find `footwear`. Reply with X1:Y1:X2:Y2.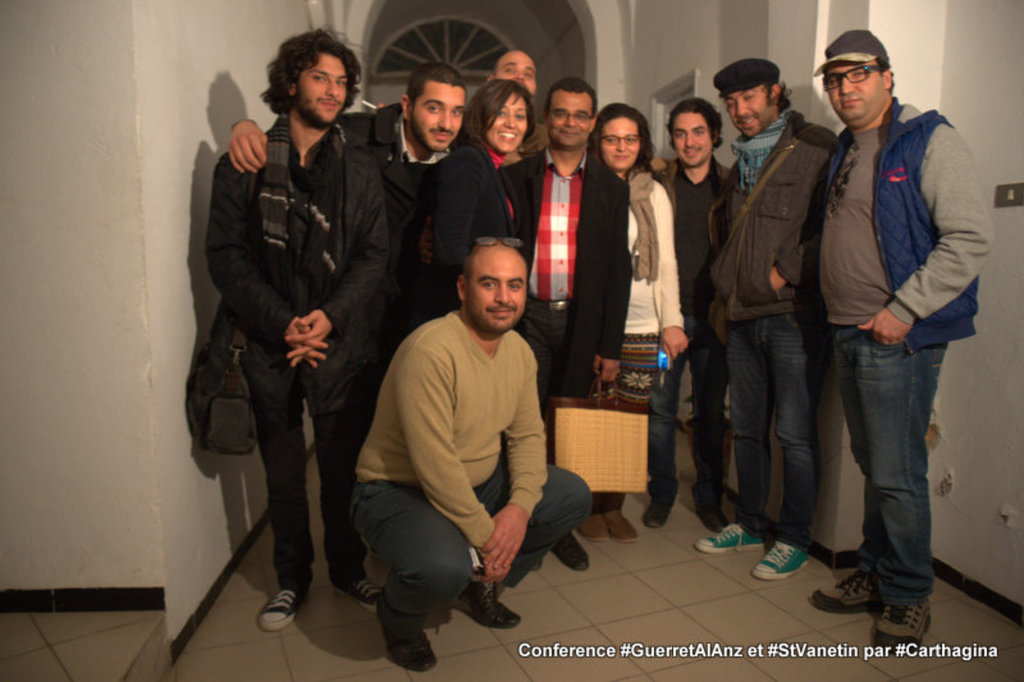
808:569:881:613.
